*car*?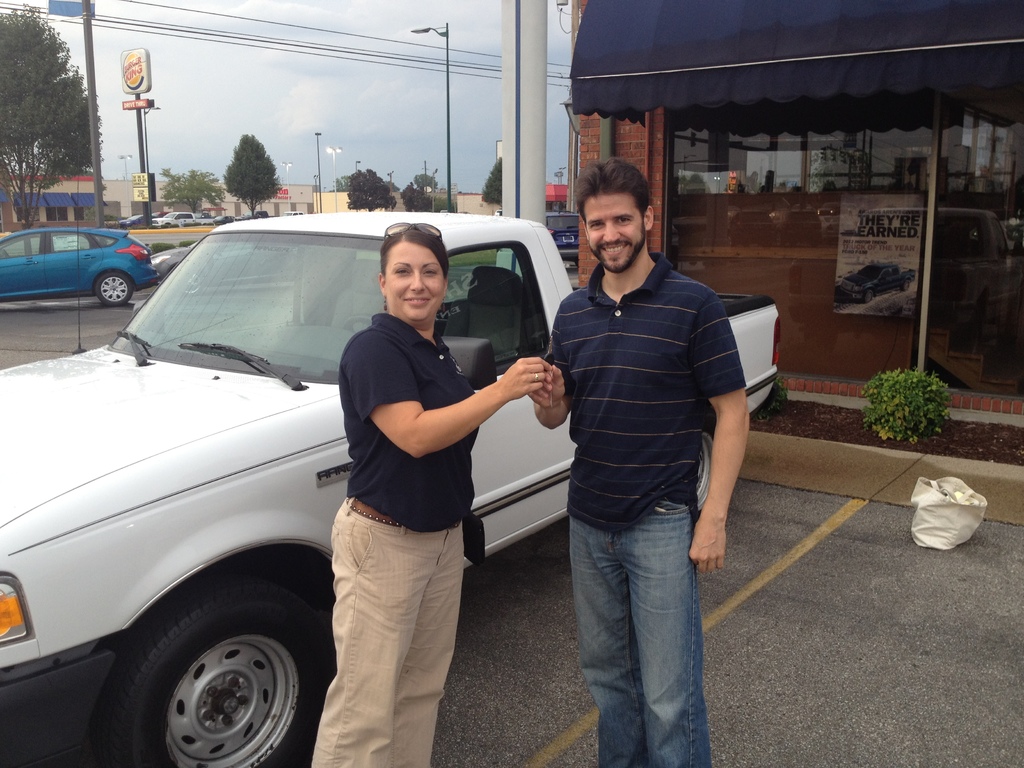
left=234, top=210, right=268, bottom=223
